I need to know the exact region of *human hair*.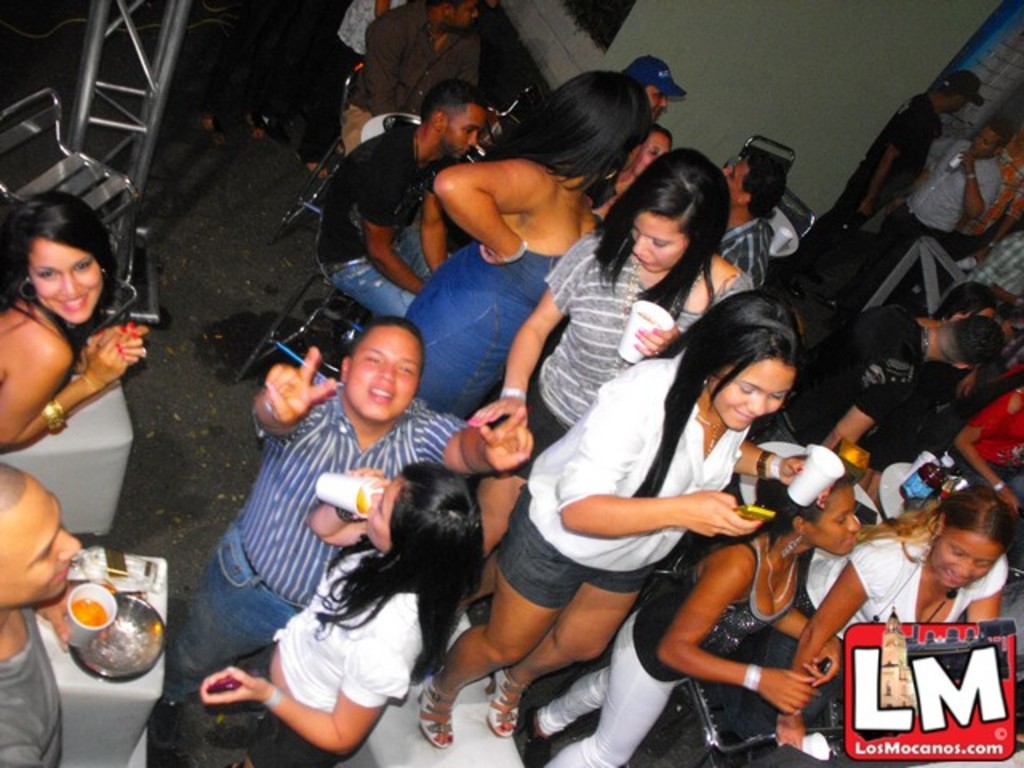
Region: 630 286 802 499.
